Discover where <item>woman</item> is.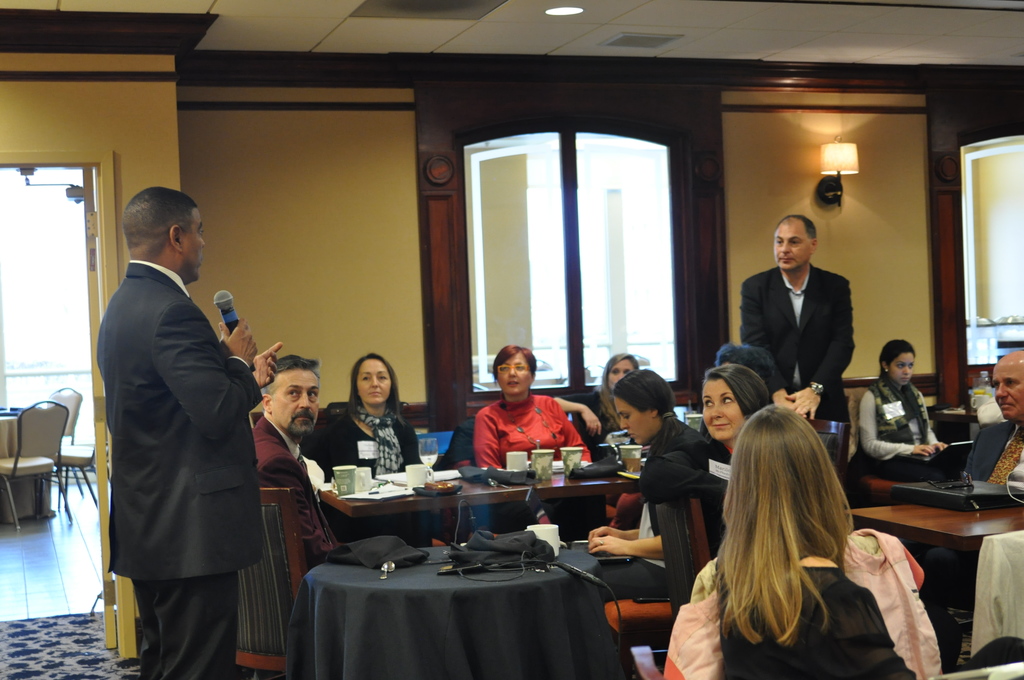
Discovered at box(312, 351, 438, 553).
